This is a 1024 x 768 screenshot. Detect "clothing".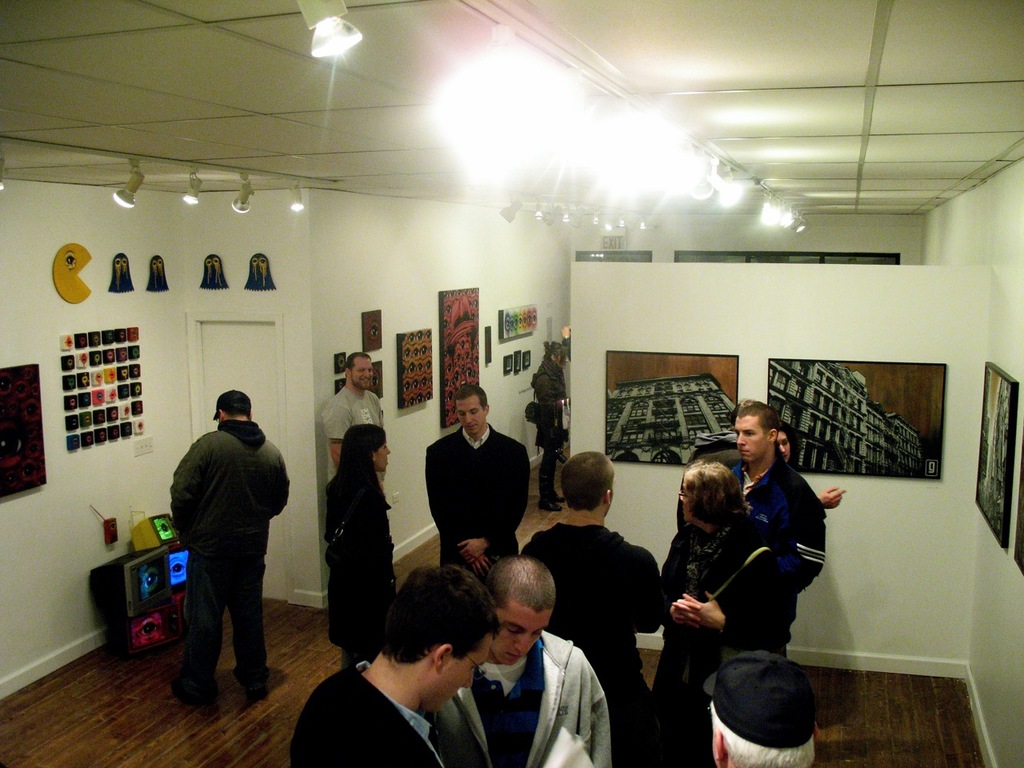
<box>287,660,445,767</box>.
